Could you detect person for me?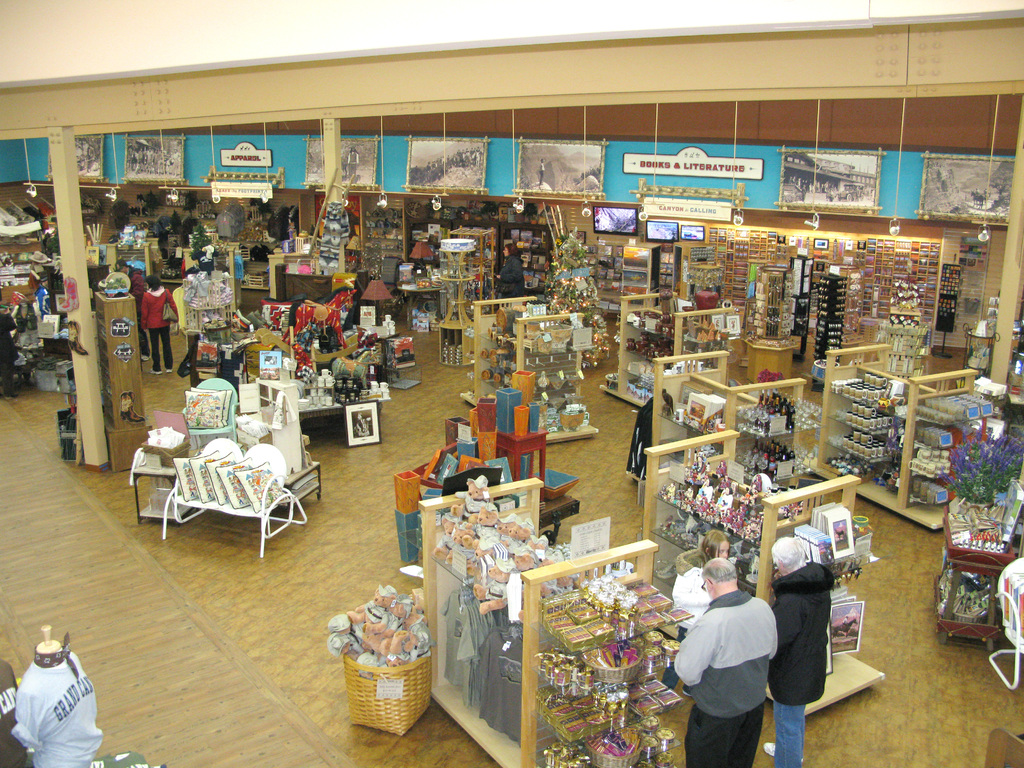
Detection result: x1=0, y1=308, x2=25, y2=408.
